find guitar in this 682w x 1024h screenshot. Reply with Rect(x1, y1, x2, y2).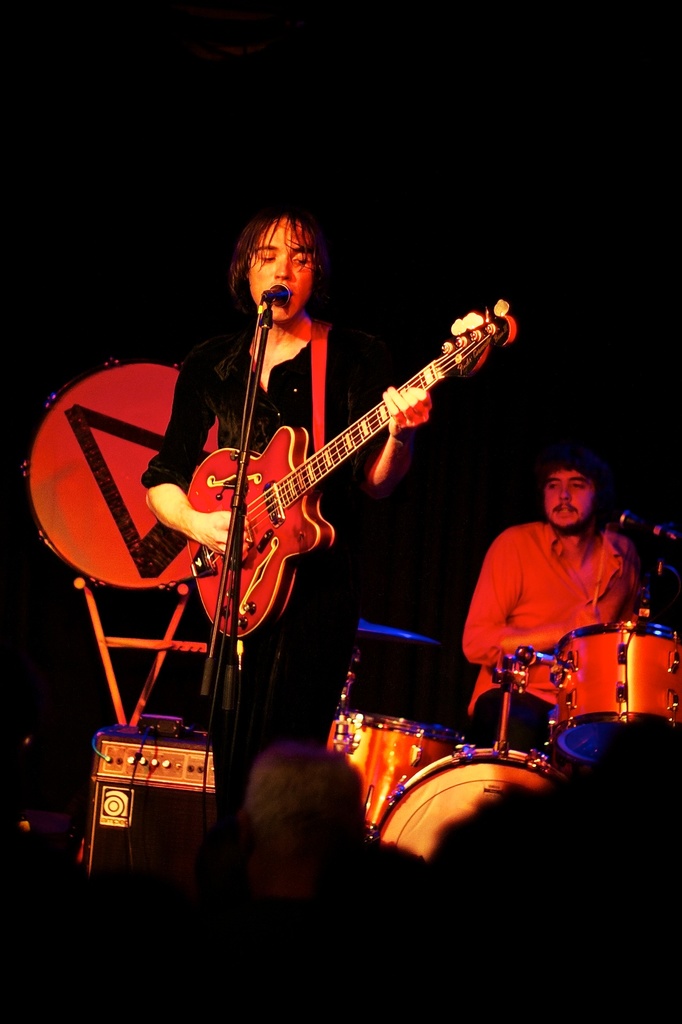
Rect(184, 300, 524, 638).
